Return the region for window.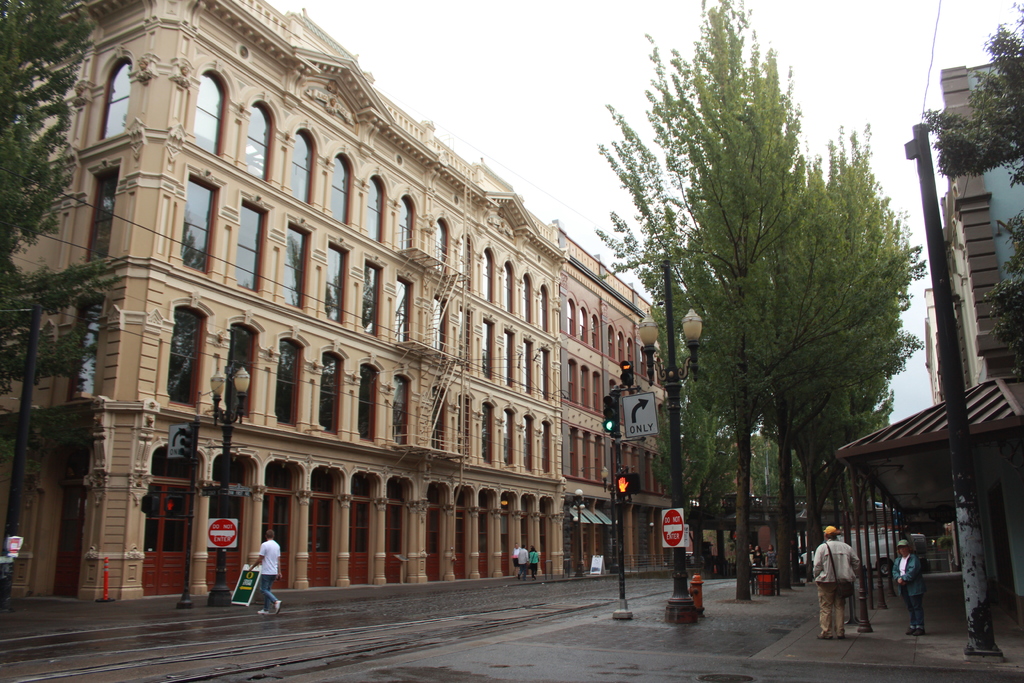
[left=436, top=224, right=449, bottom=273].
